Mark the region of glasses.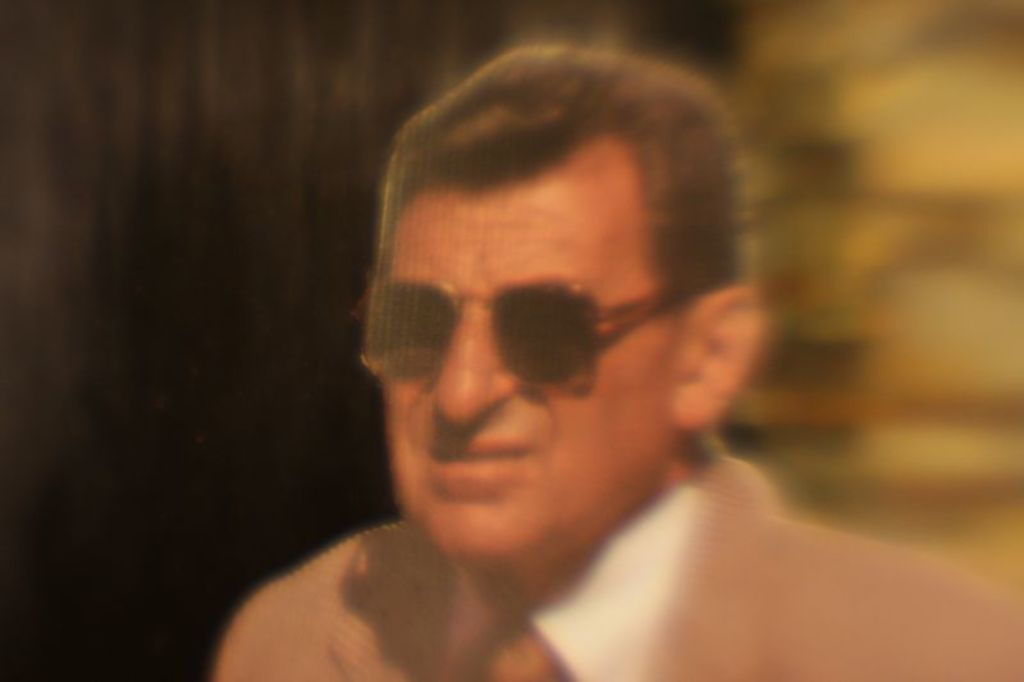
Region: pyautogui.locateOnScreen(355, 283, 703, 384).
